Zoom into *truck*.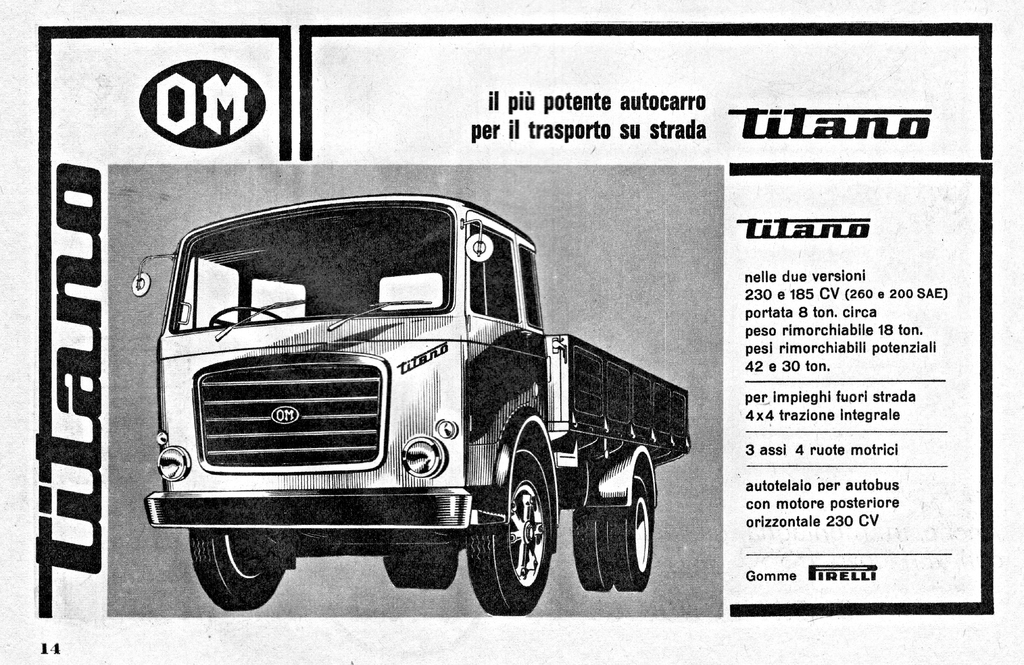
Zoom target: bbox=(140, 209, 669, 618).
